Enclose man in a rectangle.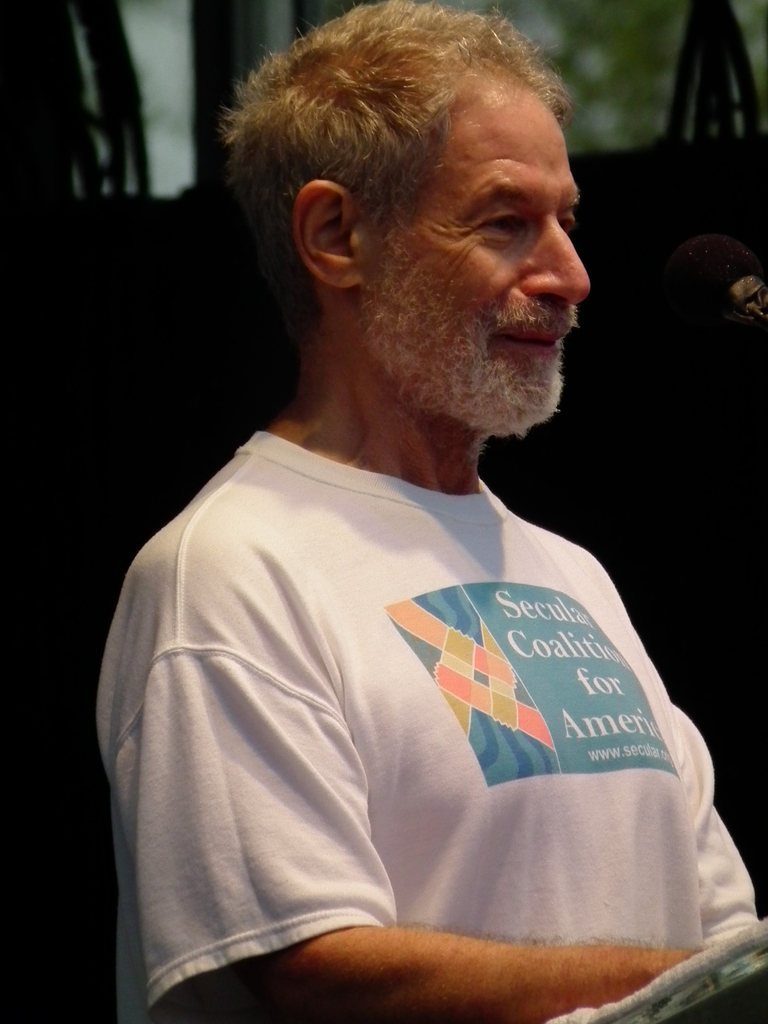
[83,25,736,1000].
